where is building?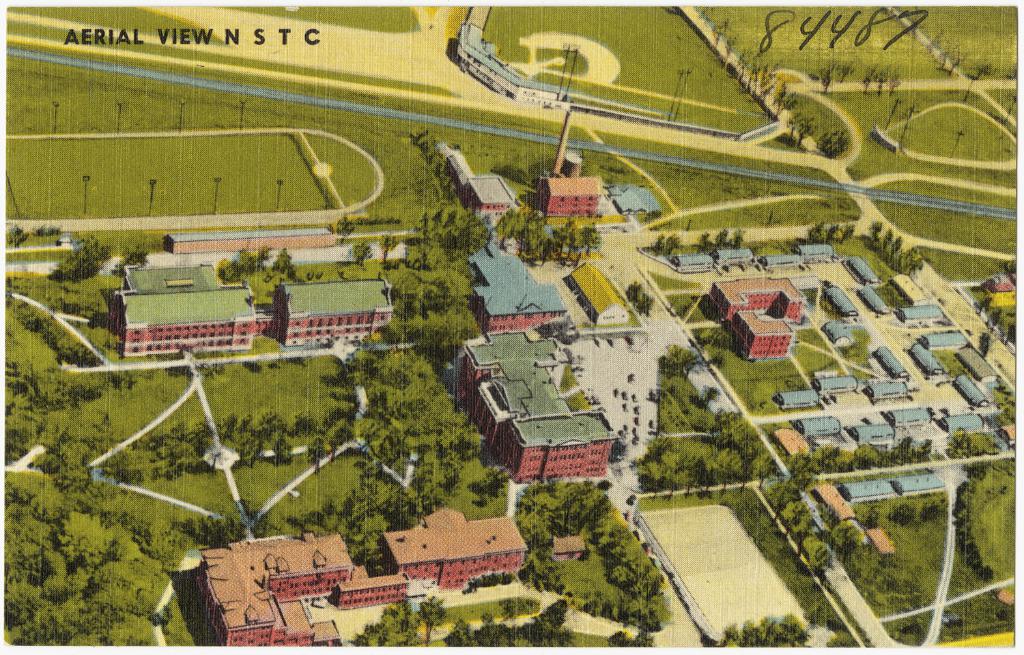
detection(111, 261, 396, 358).
